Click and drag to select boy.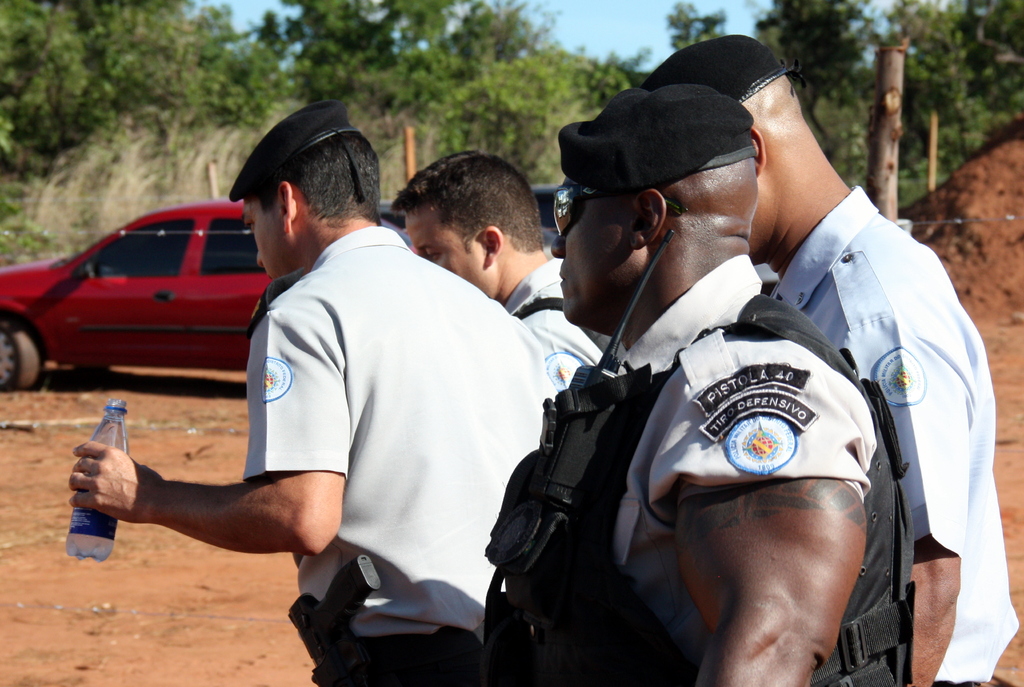
Selection: 68 103 556 686.
